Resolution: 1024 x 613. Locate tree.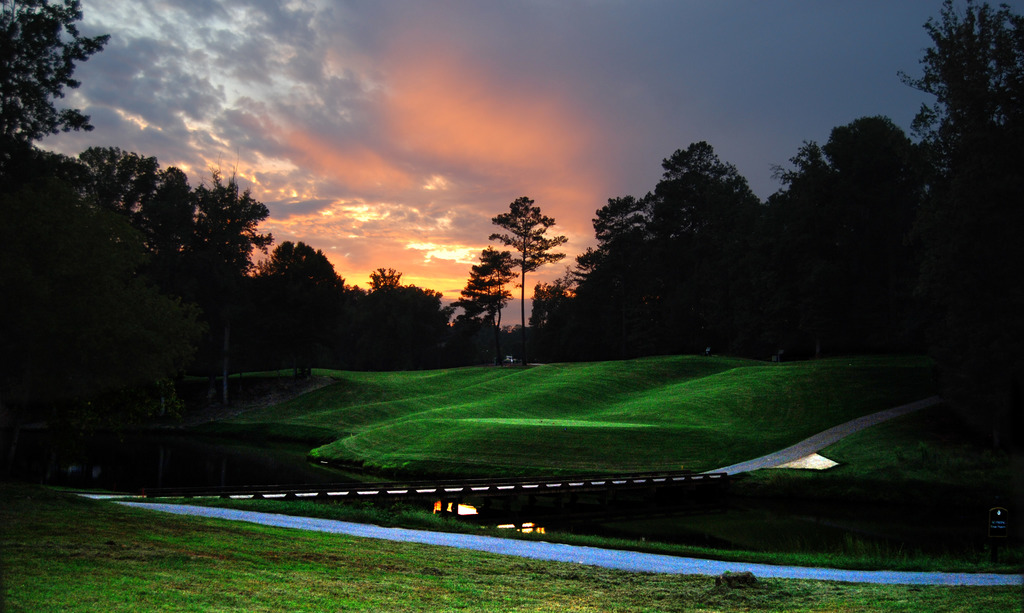
{"x1": 279, "y1": 235, "x2": 454, "y2": 373}.
